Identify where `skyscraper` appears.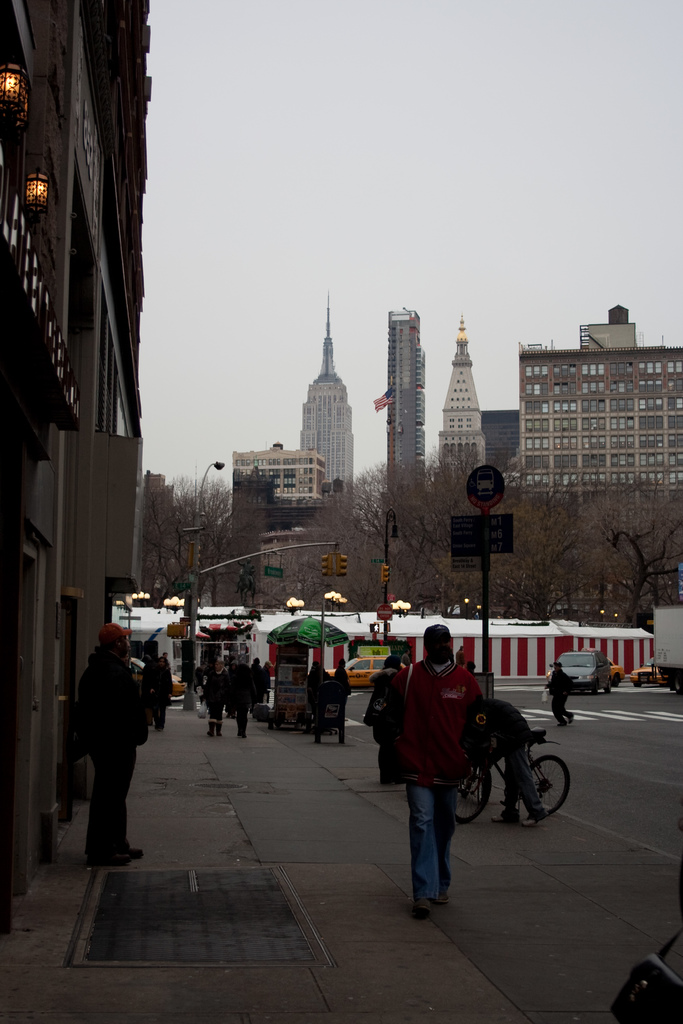
Appears at BBox(4, 3, 174, 764).
